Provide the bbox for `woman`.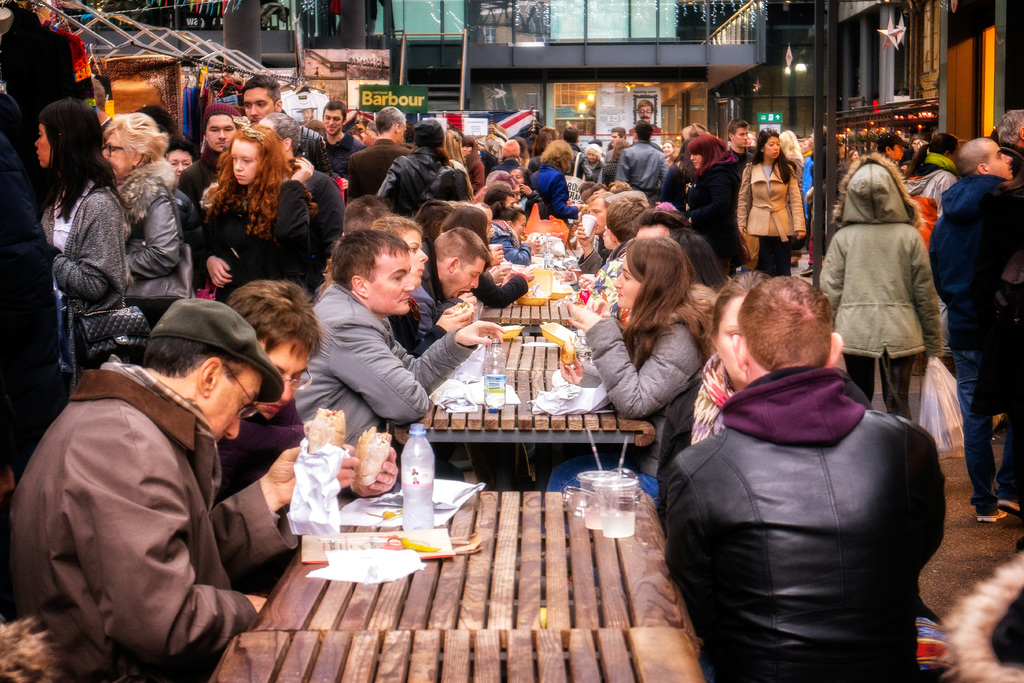
(94, 111, 198, 341).
